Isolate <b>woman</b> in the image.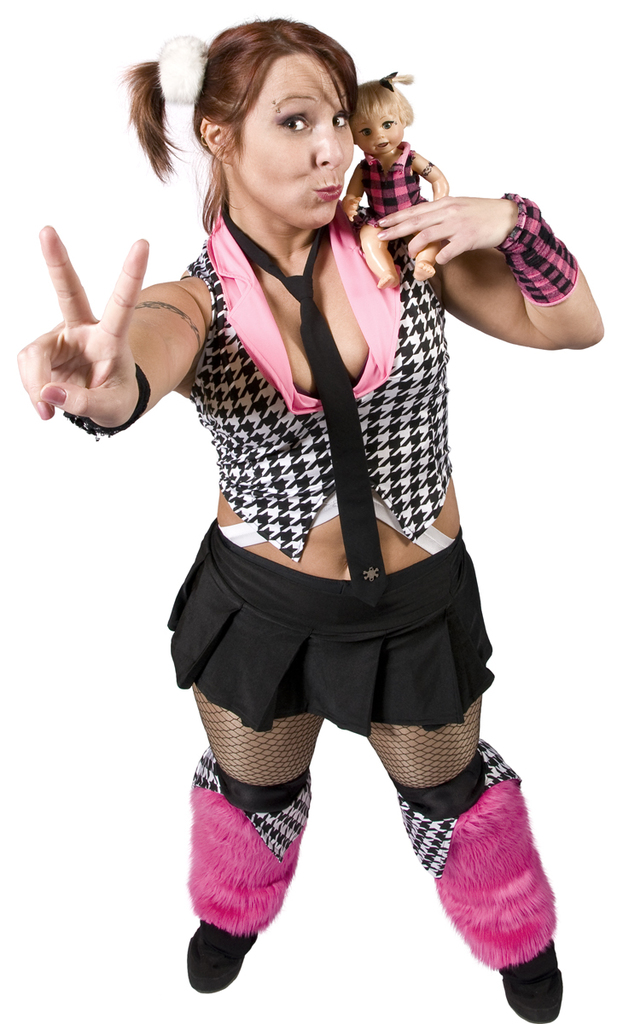
Isolated region: 16 13 608 1023.
